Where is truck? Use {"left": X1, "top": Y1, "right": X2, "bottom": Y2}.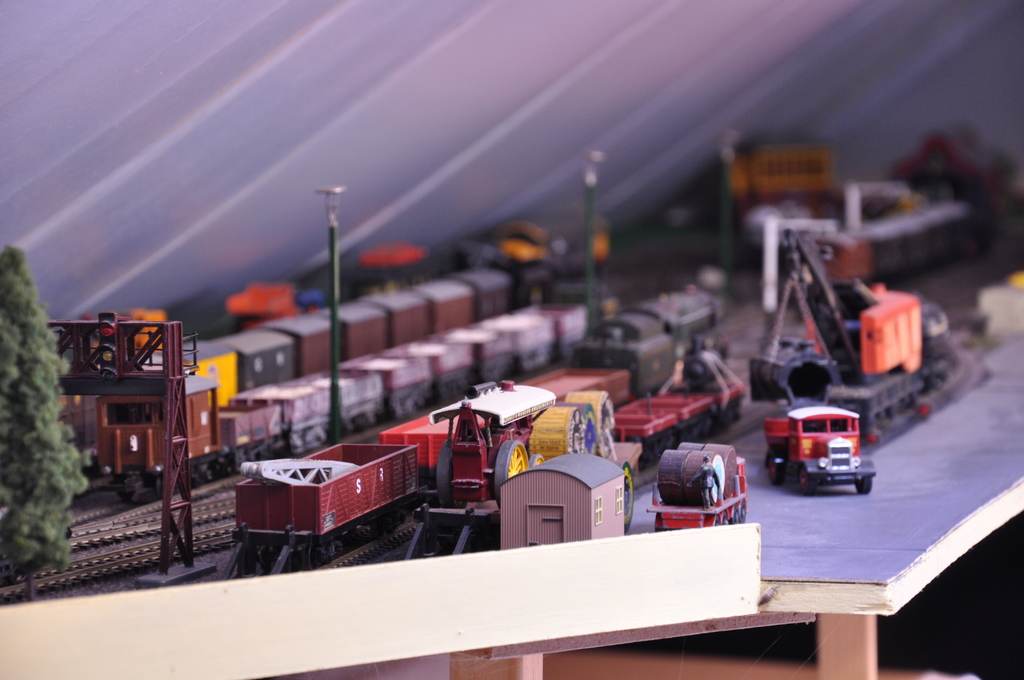
{"left": 605, "top": 343, "right": 746, "bottom": 455}.
